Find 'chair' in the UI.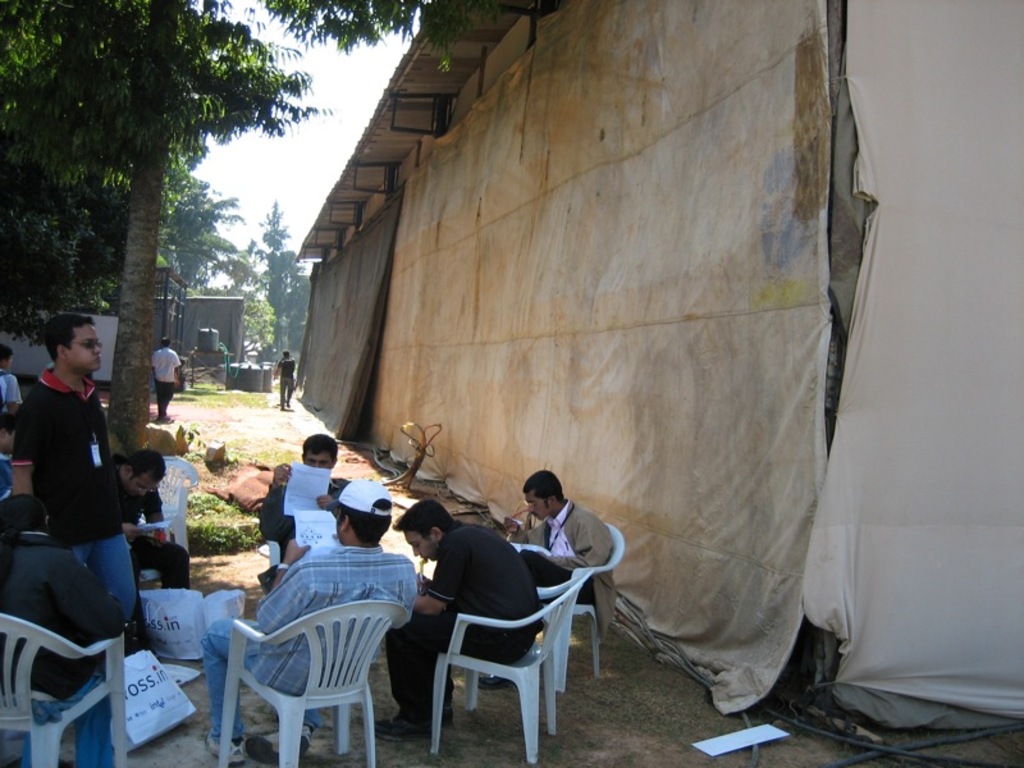
UI element at locate(543, 520, 626, 695).
